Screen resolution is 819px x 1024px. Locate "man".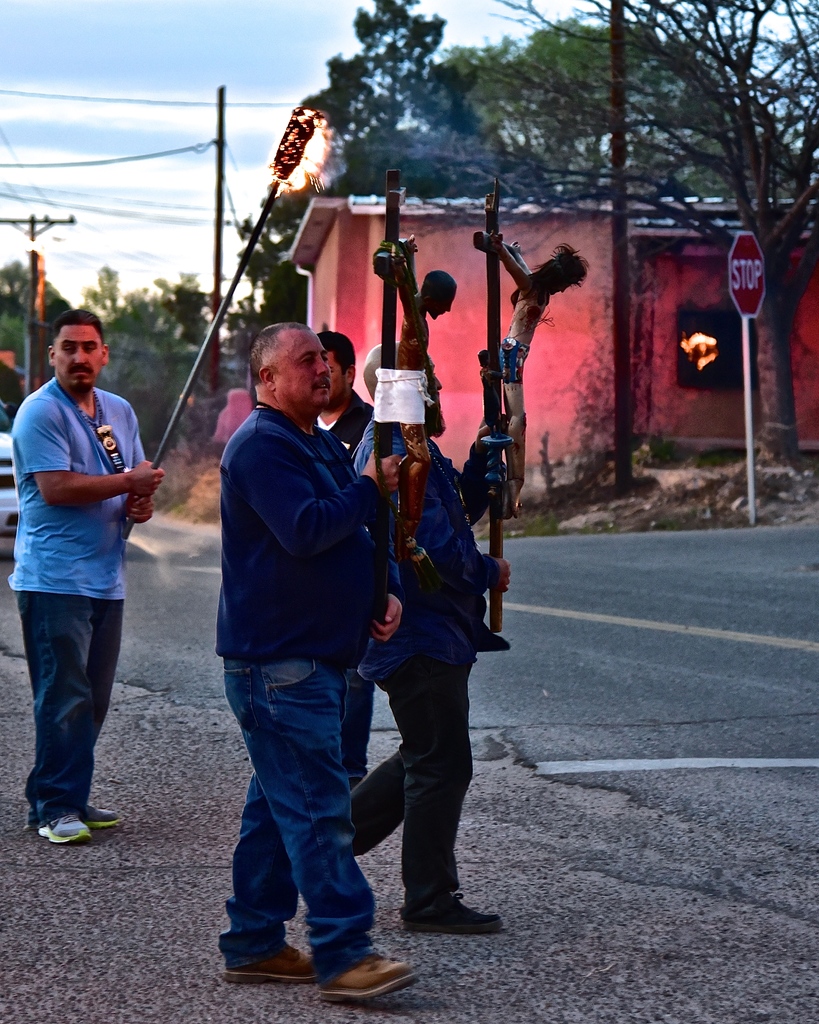
[left=4, top=309, right=160, bottom=839].
